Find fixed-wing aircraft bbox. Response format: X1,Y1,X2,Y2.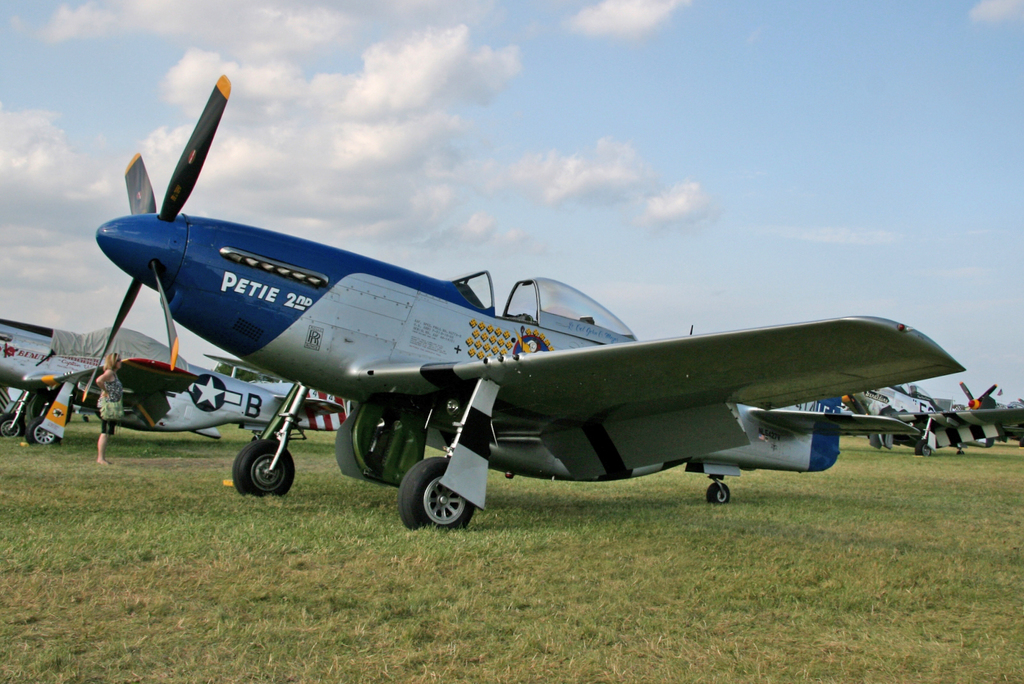
2,318,352,444.
